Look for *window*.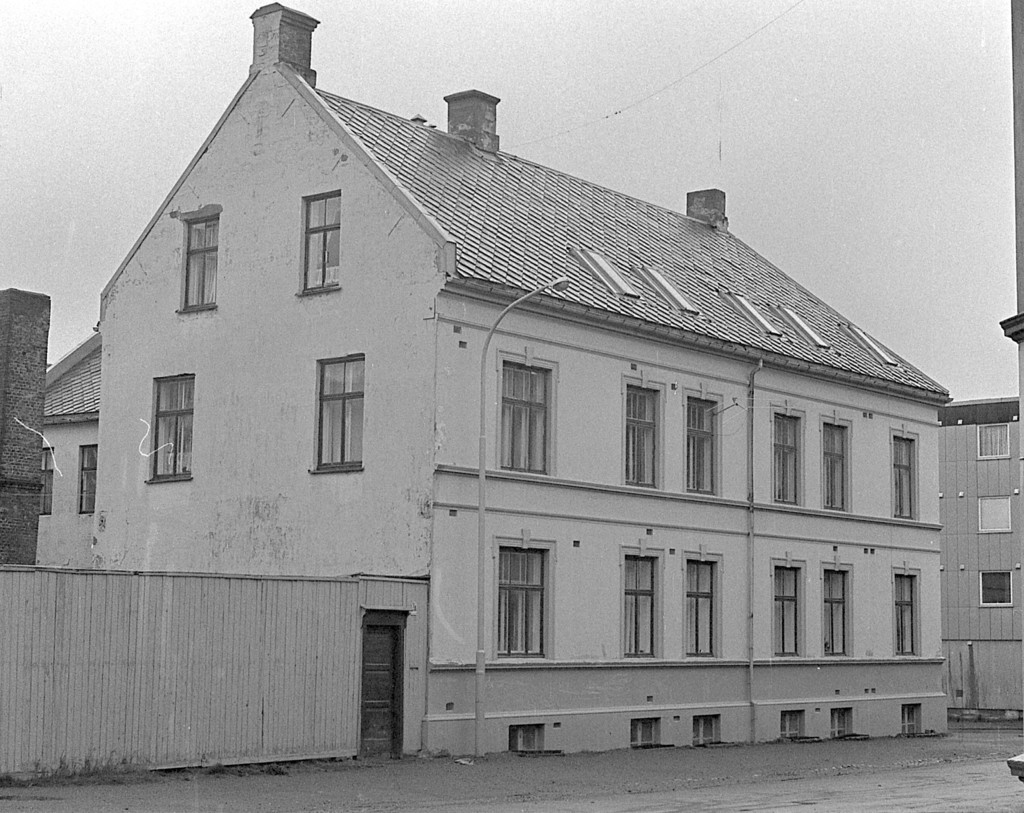
Found: x1=493, y1=538, x2=560, y2=674.
